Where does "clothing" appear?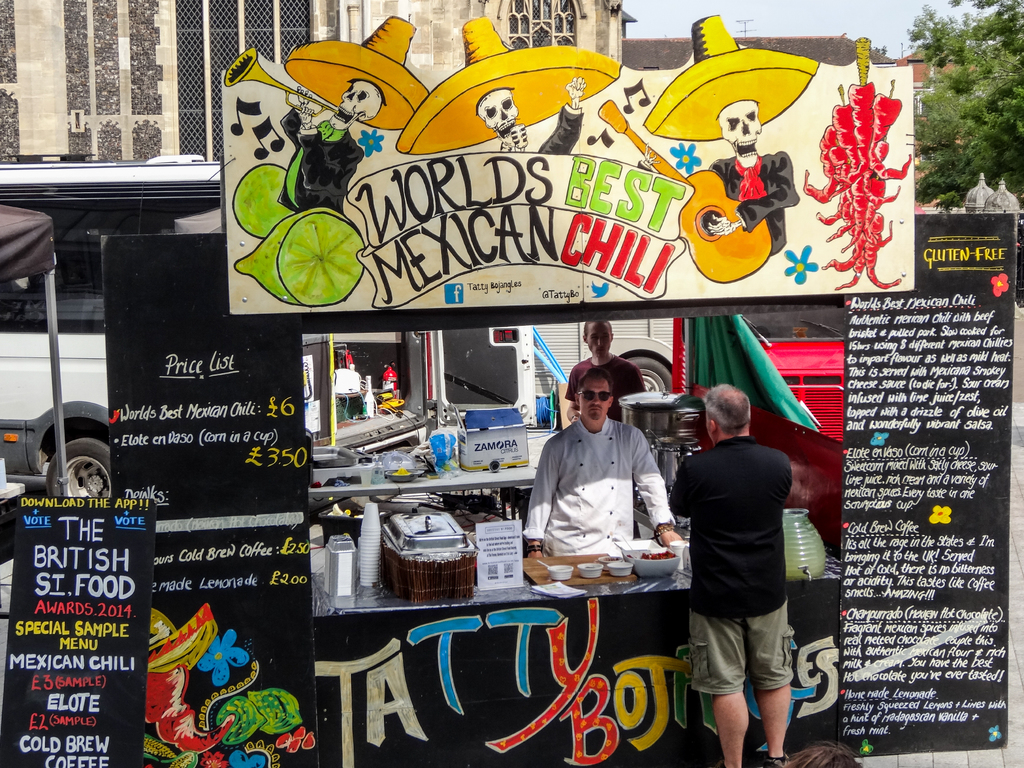
Appears at <bbox>708, 145, 797, 264</bbox>.
